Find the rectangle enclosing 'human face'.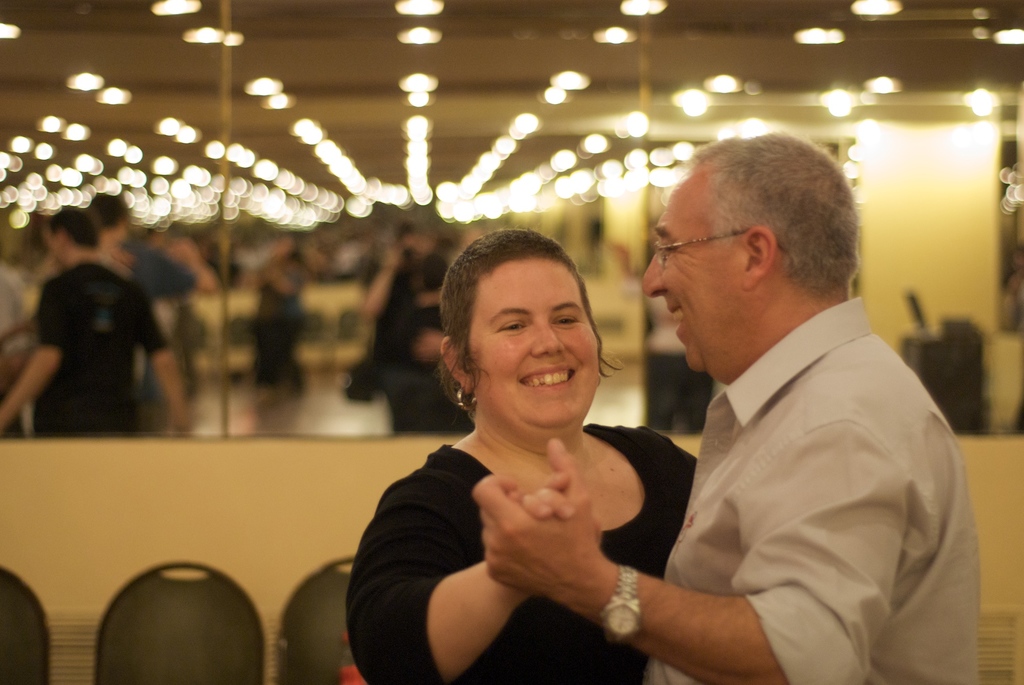
locate(472, 258, 600, 426).
